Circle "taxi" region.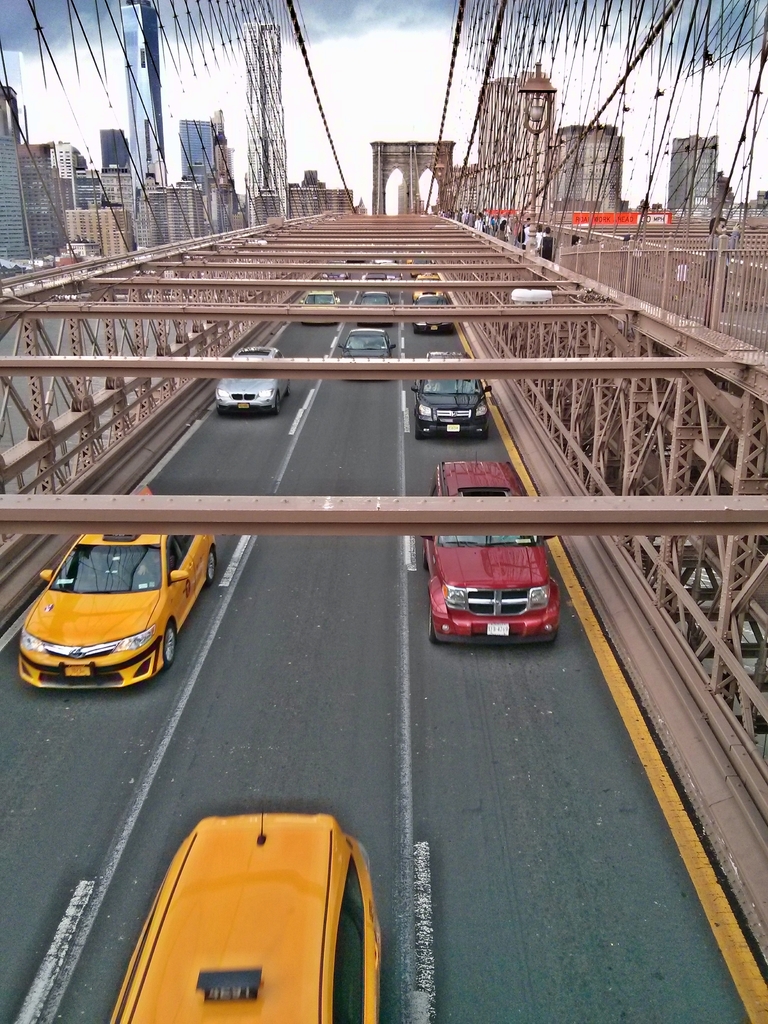
Region: bbox(408, 271, 448, 302).
